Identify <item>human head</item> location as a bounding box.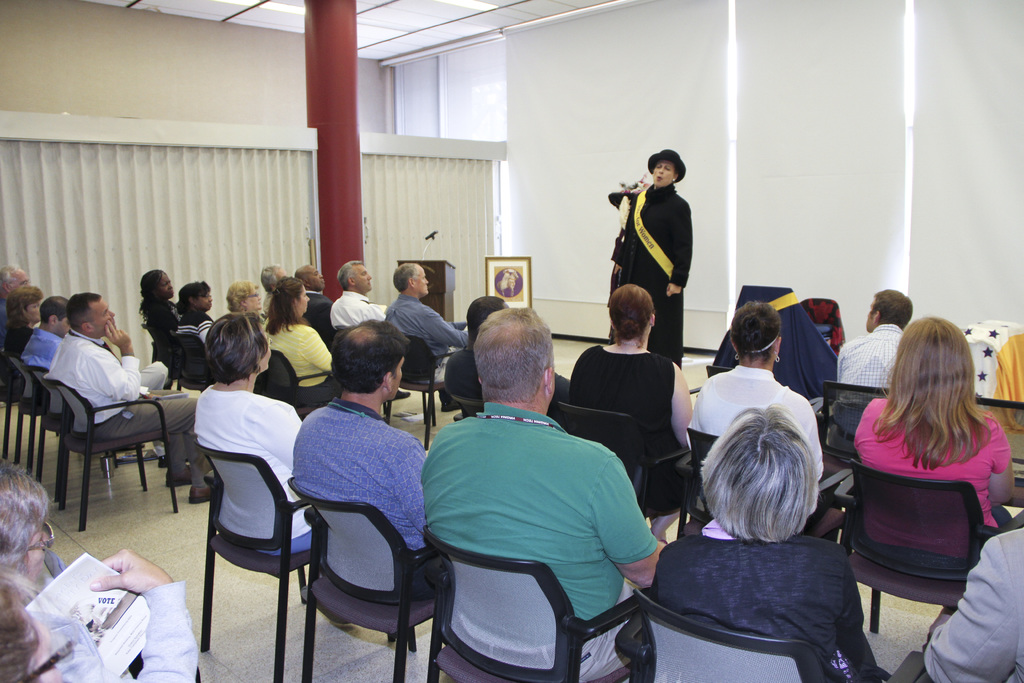
rect(897, 313, 972, 395).
